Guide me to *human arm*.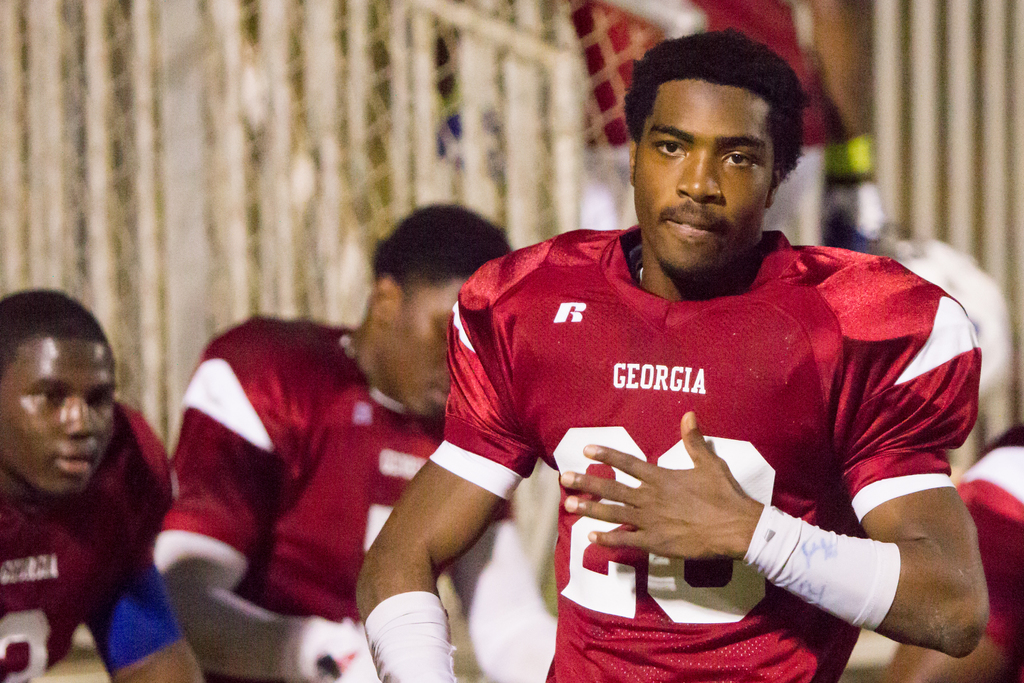
Guidance: [left=158, top=319, right=391, bottom=682].
